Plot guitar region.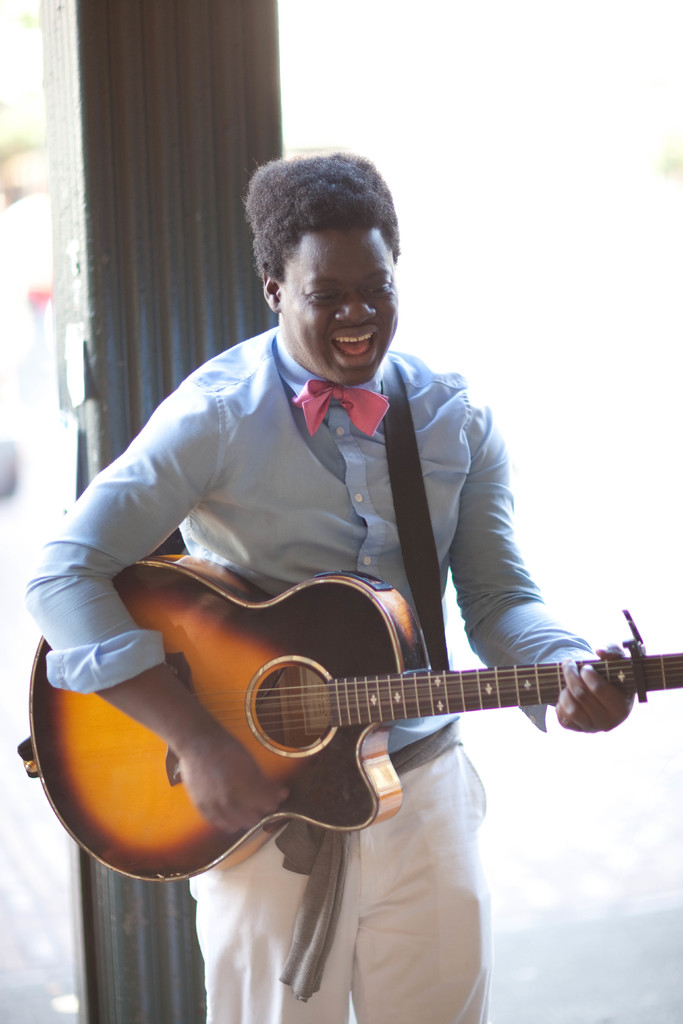
Plotted at x1=0, y1=550, x2=682, y2=900.
